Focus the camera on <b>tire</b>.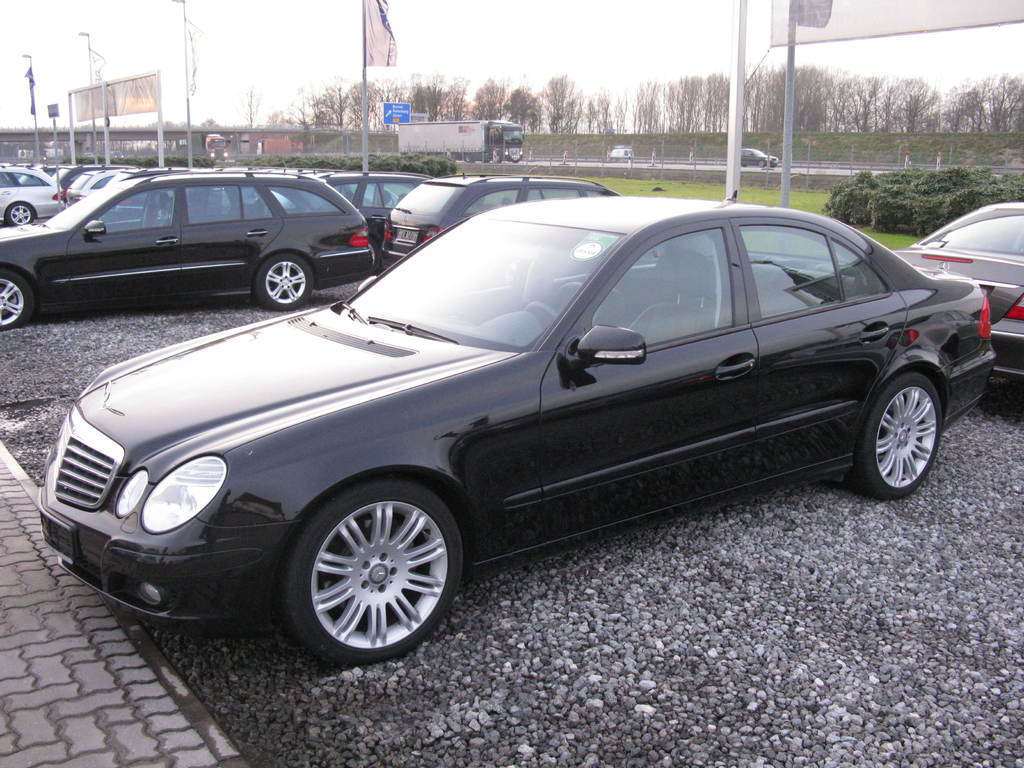
Focus region: [left=464, top=154, right=474, bottom=161].
